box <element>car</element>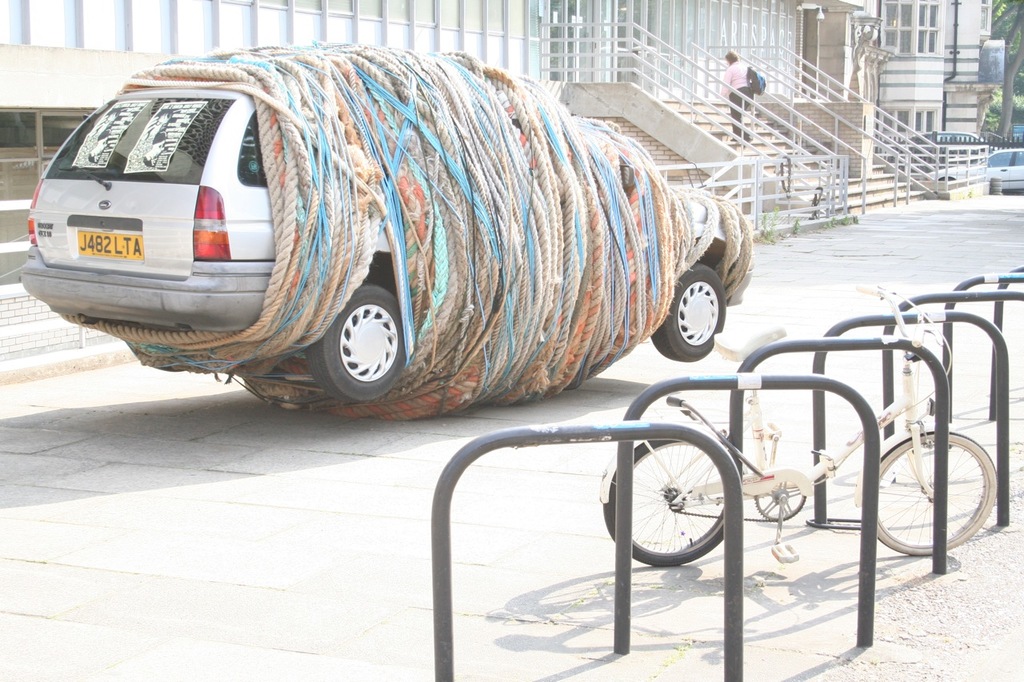
locate(901, 129, 986, 150)
